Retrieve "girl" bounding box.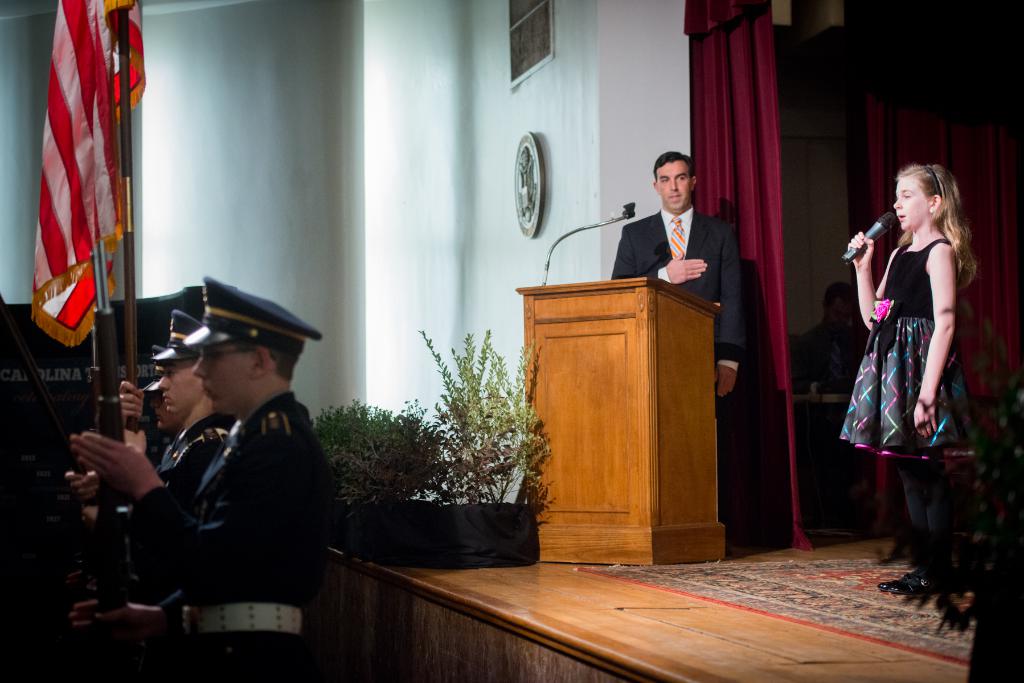
Bounding box: rect(838, 163, 975, 578).
